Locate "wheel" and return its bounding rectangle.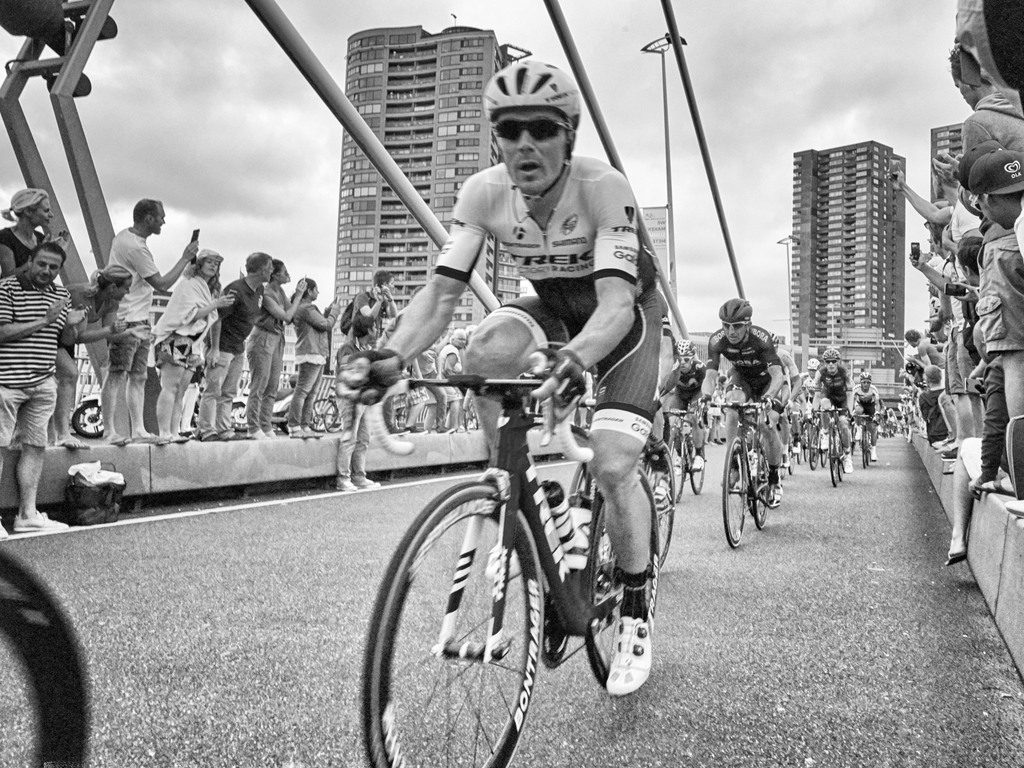
bbox(383, 482, 545, 751).
